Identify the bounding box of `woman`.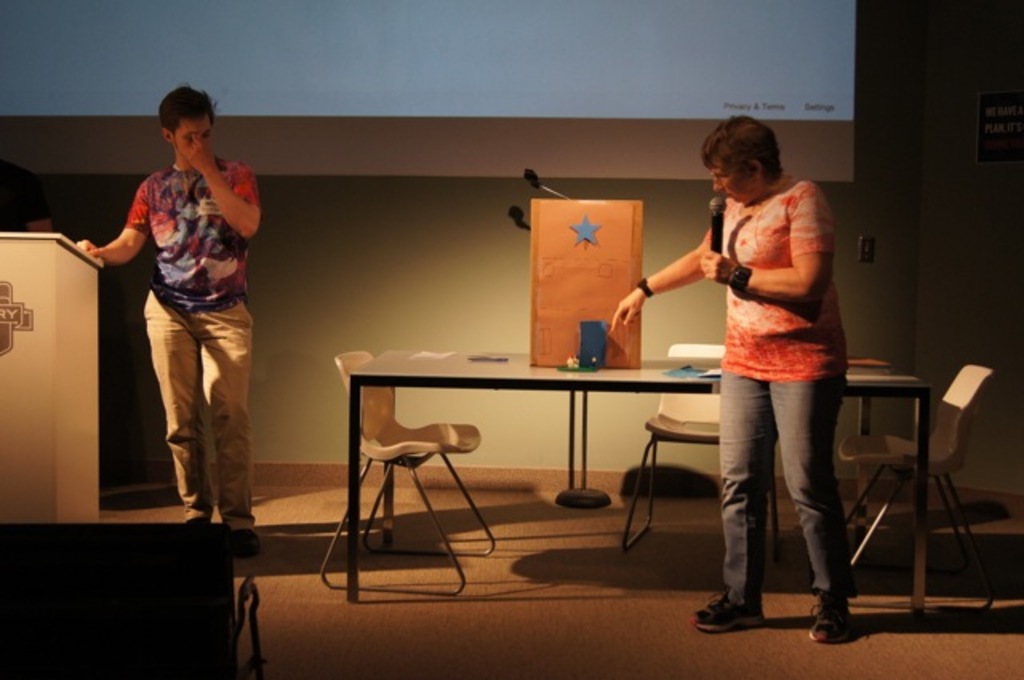
pyautogui.locateOnScreen(654, 118, 867, 624).
